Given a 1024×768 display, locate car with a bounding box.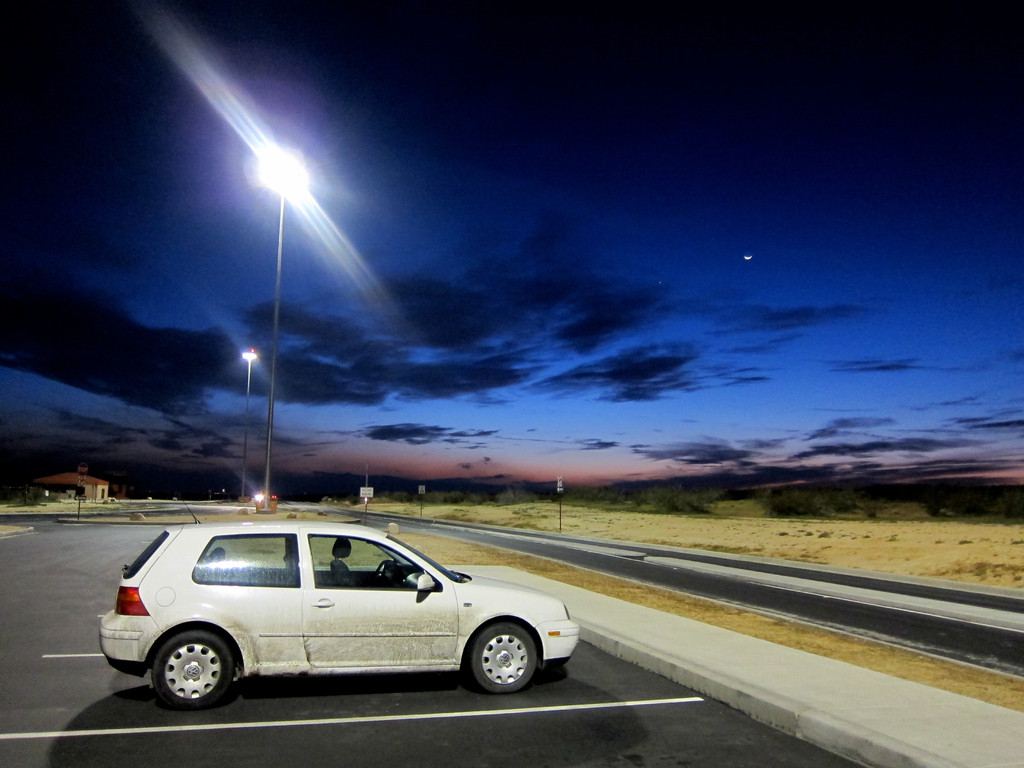
Located: {"x1": 98, "y1": 511, "x2": 584, "y2": 719}.
